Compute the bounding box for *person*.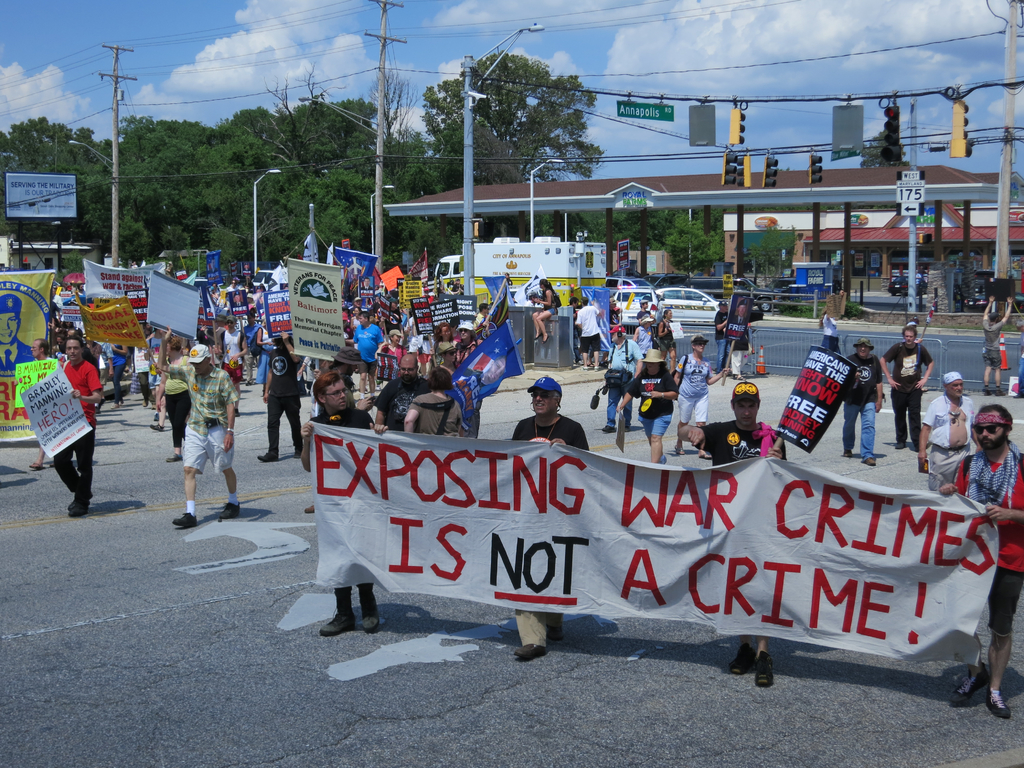
crop(48, 331, 102, 528).
